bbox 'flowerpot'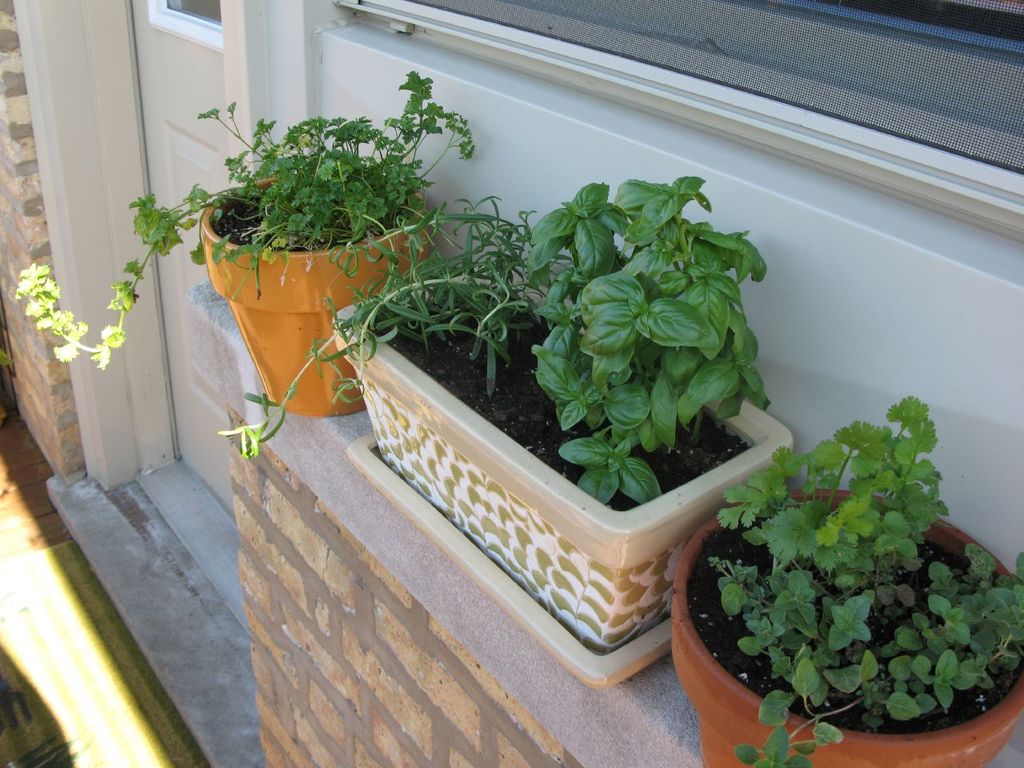
x1=366 y1=220 x2=778 y2=649
